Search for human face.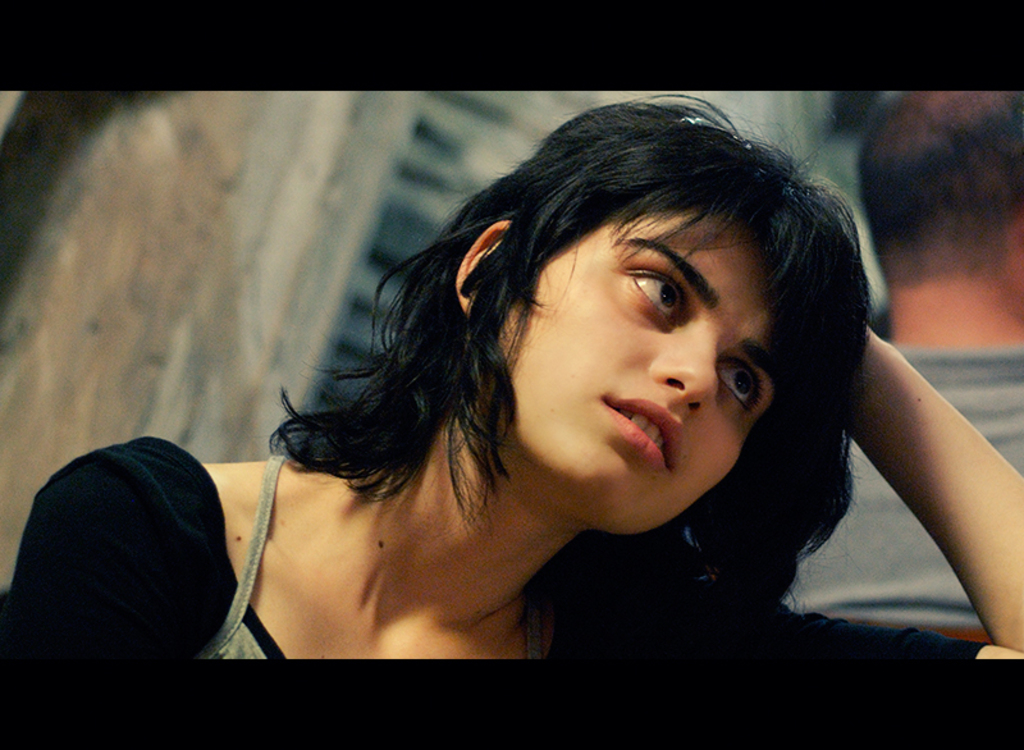
Found at <bbox>500, 205, 780, 535</bbox>.
